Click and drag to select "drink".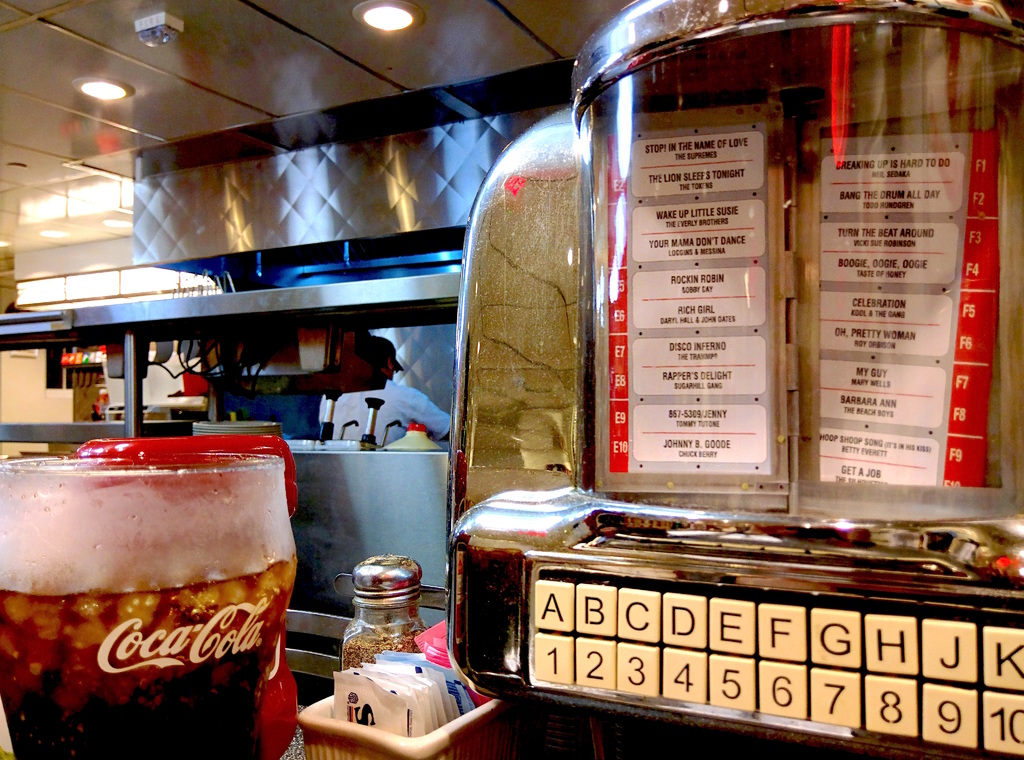
Selection: detection(15, 433, 305, 759).
